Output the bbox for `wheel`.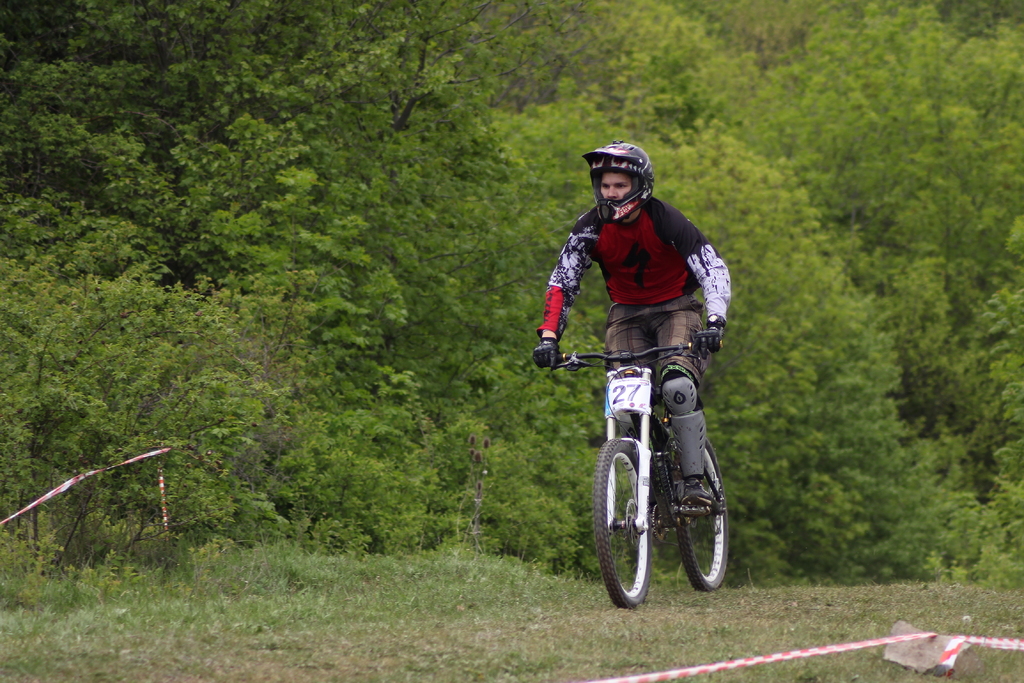
(left=593, top=432, right=650, bottom=611).
